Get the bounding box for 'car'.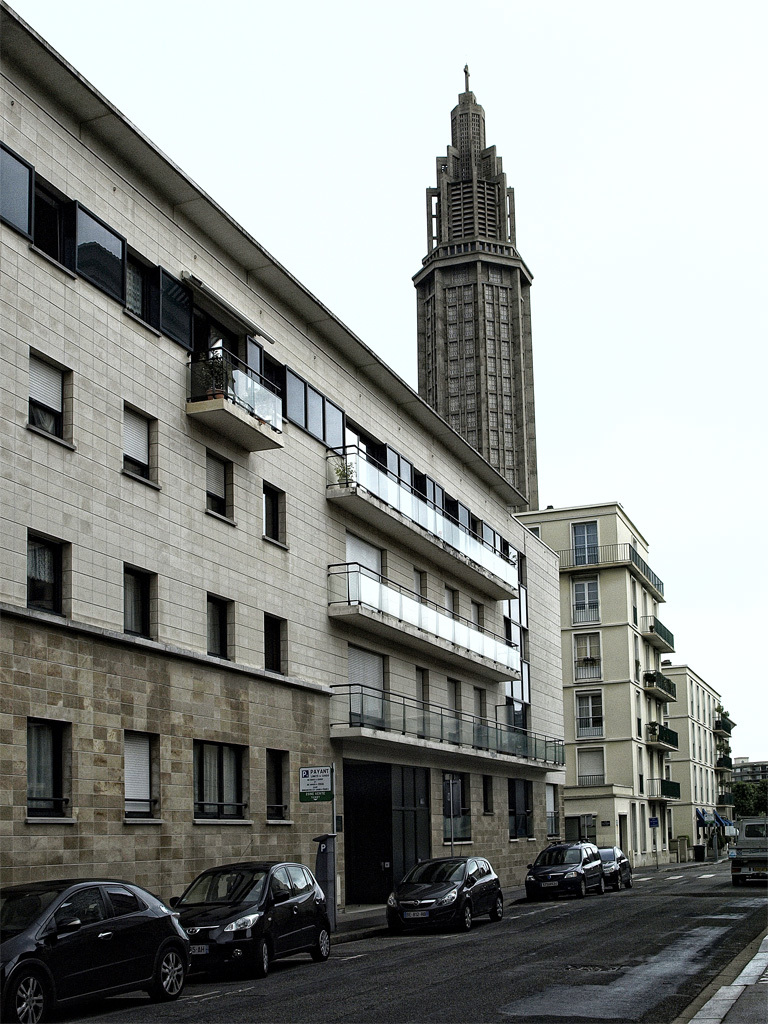
[0, 876, 194, 1023].
